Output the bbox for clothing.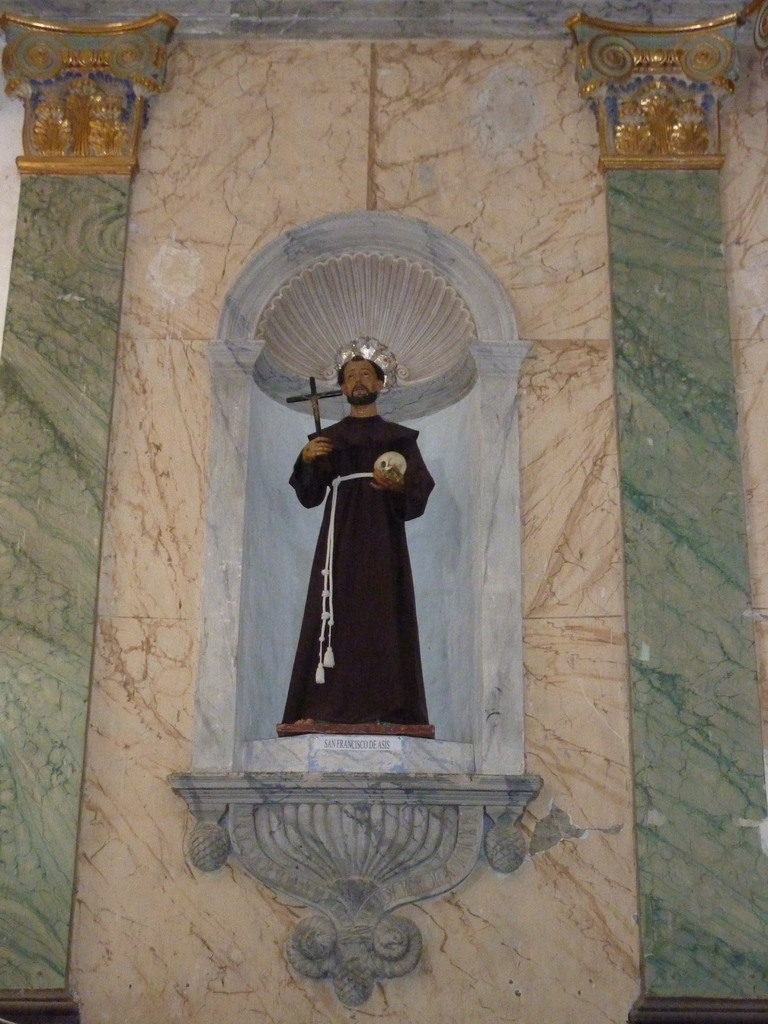
crop(284, 372, 440, 735).
